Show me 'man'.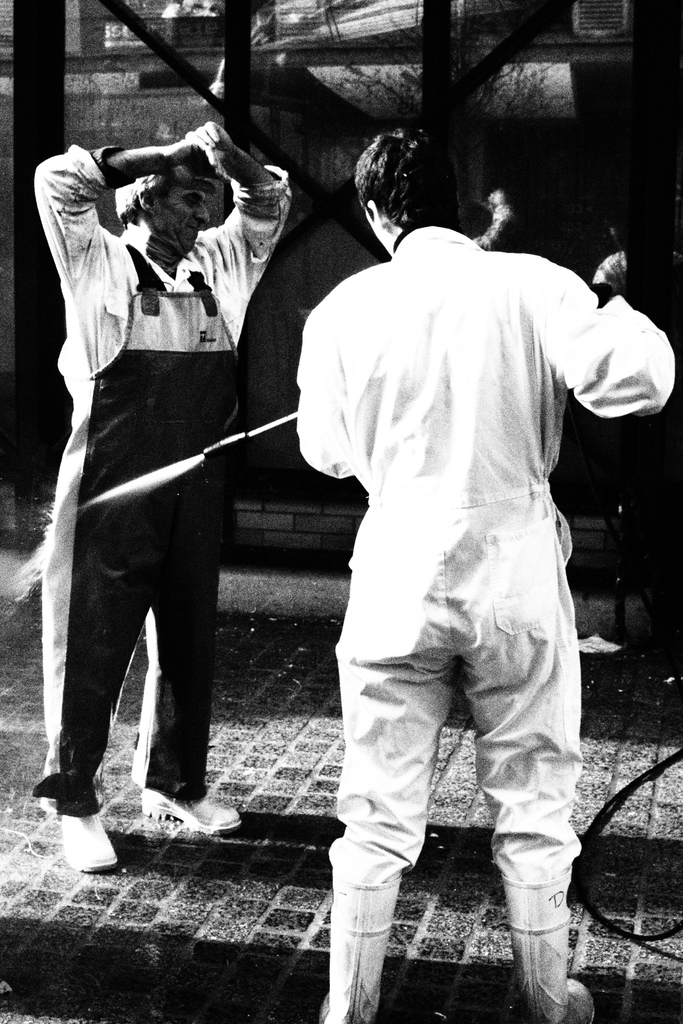
'man' is here: 32/97/276/838.
